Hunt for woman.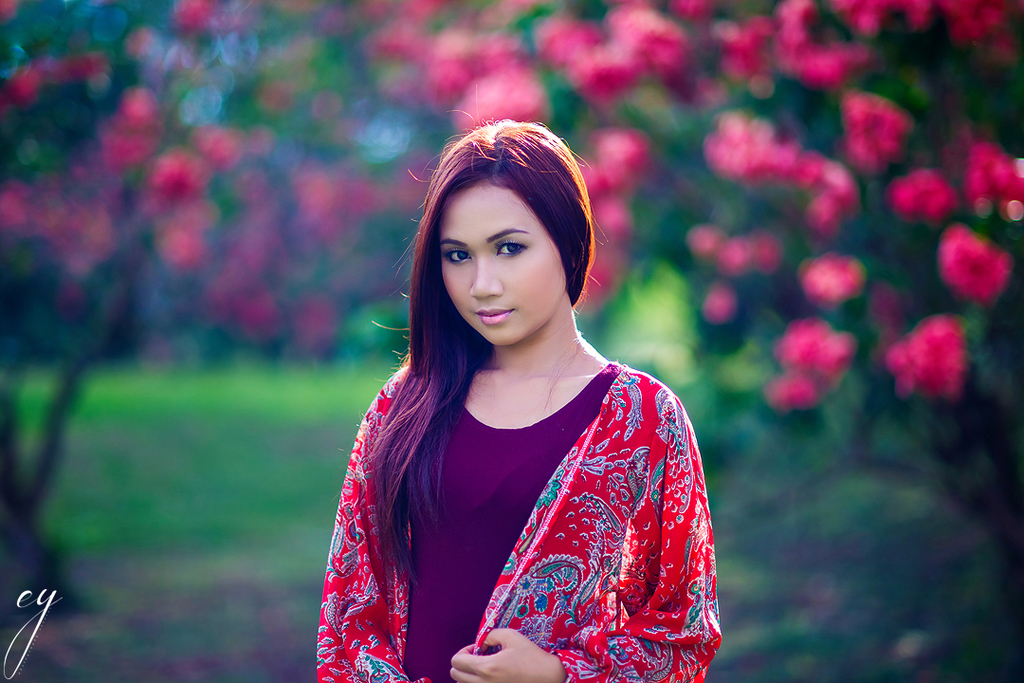
Hunted down at <box>310,129,722,681</box>.
